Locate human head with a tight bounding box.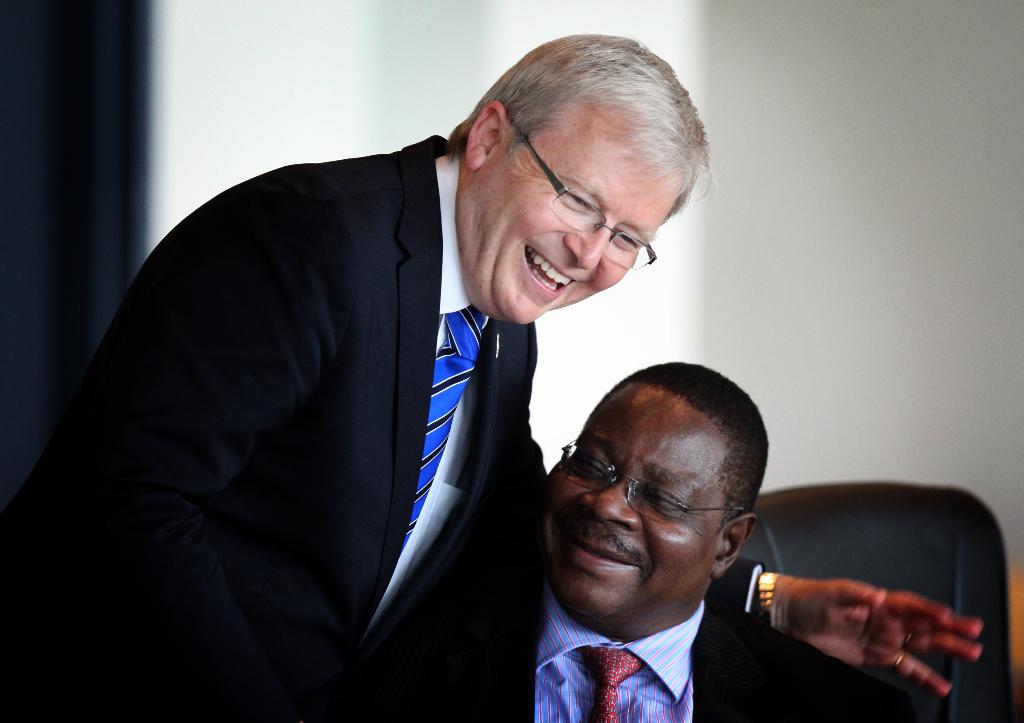
box(445, 27, 716, 325).
